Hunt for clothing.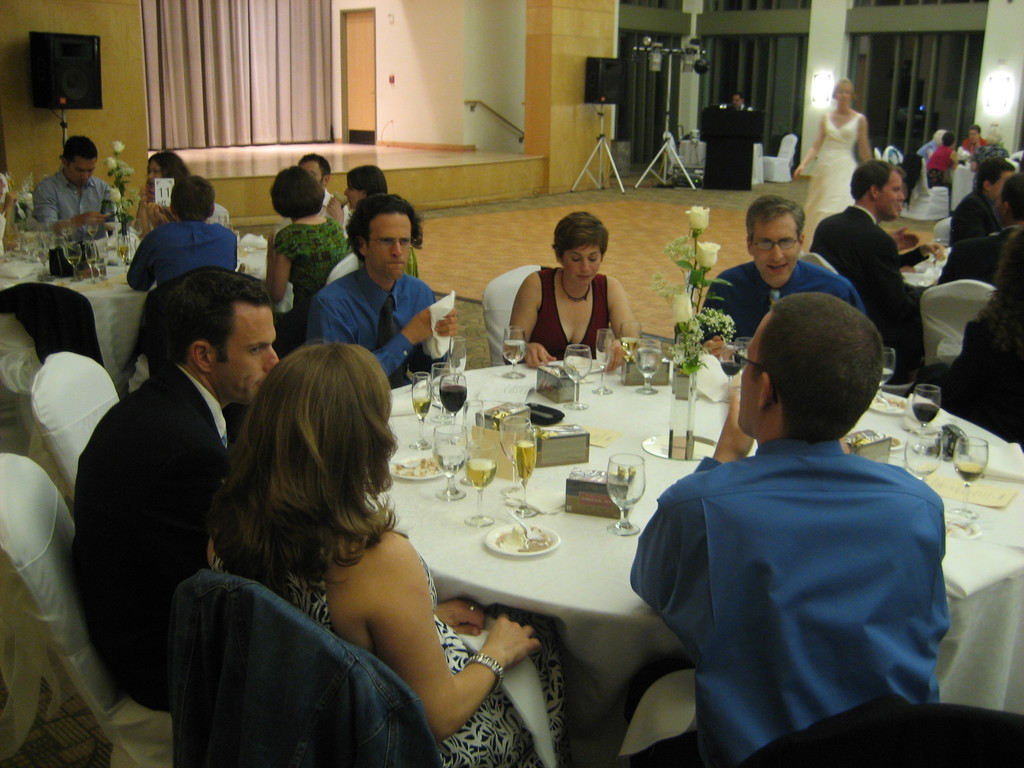
Hunted down at (959, 136, 987, 152).
